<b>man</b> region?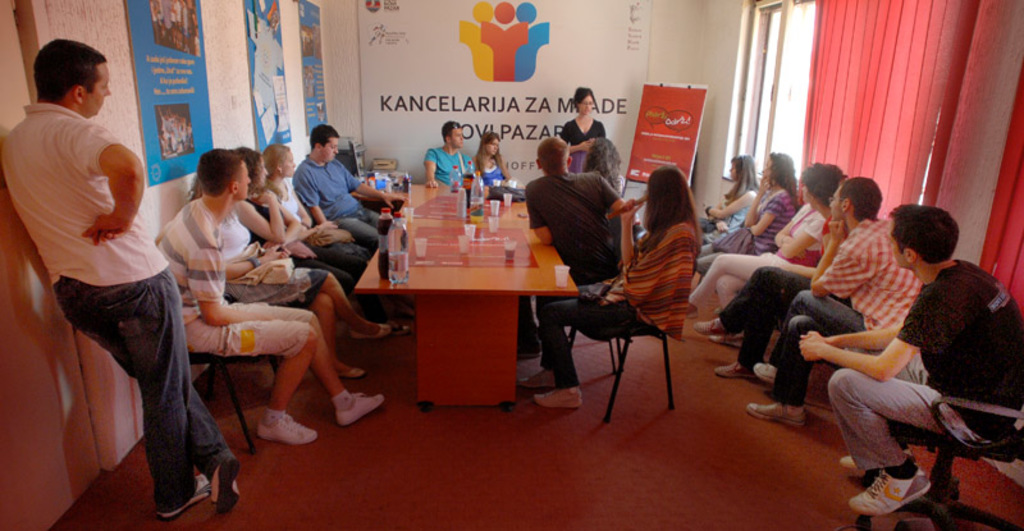
(x1=741, y1=170, x2=925, y2=430)
